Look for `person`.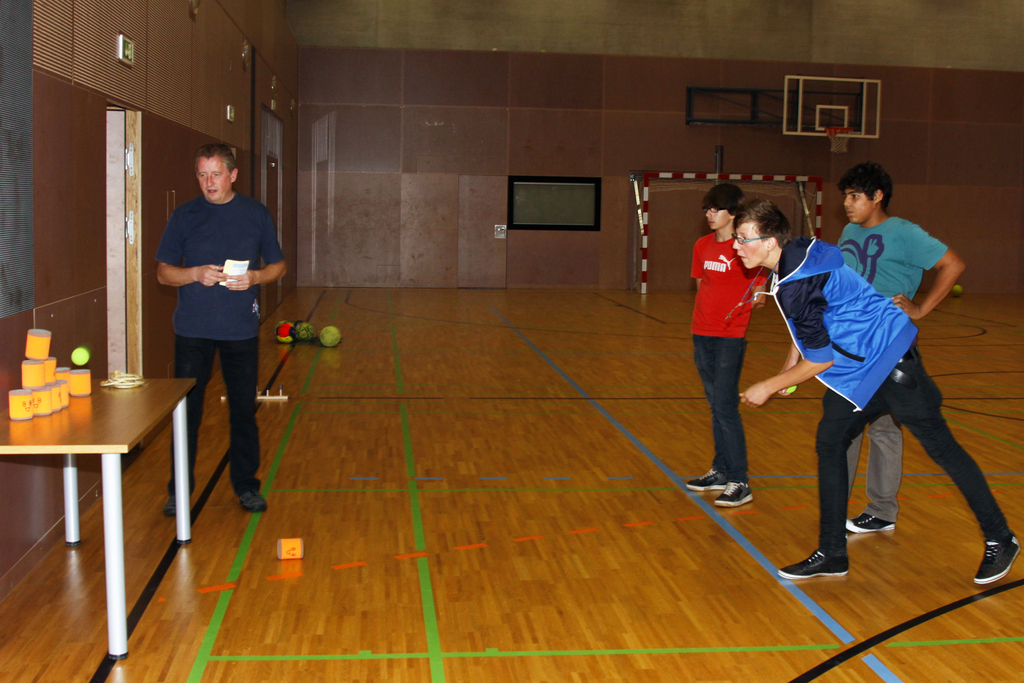
Found: [730, 199, 1023, 591].
